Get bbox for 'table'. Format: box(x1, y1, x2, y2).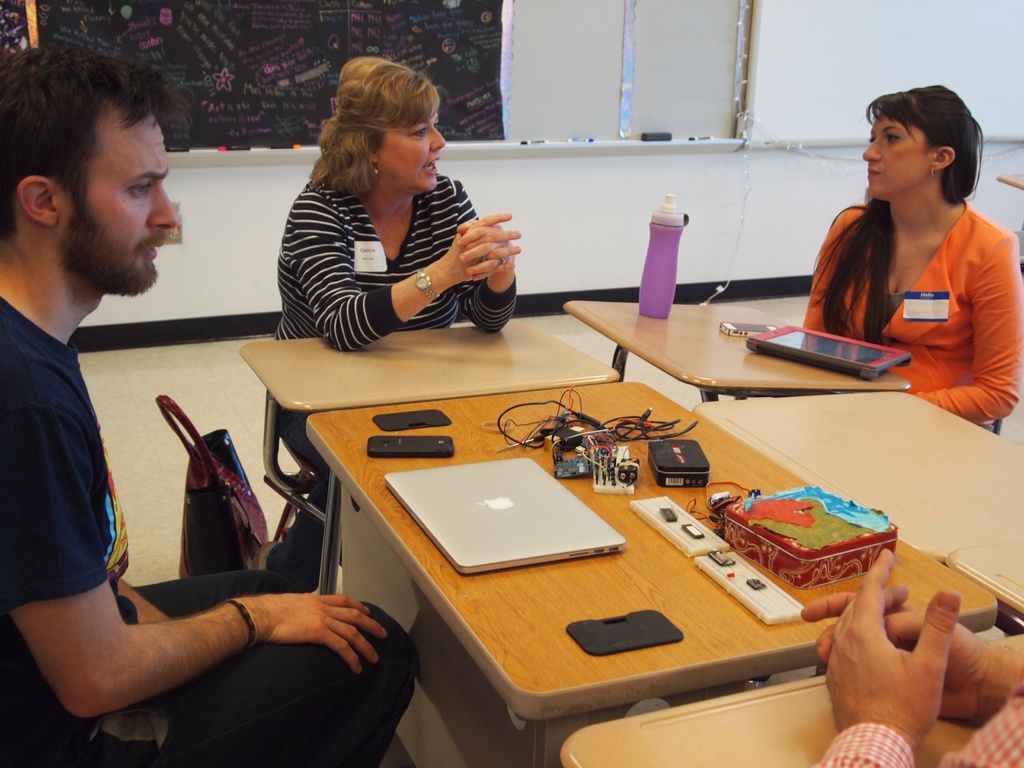
box(251, 319, 620, 607).
